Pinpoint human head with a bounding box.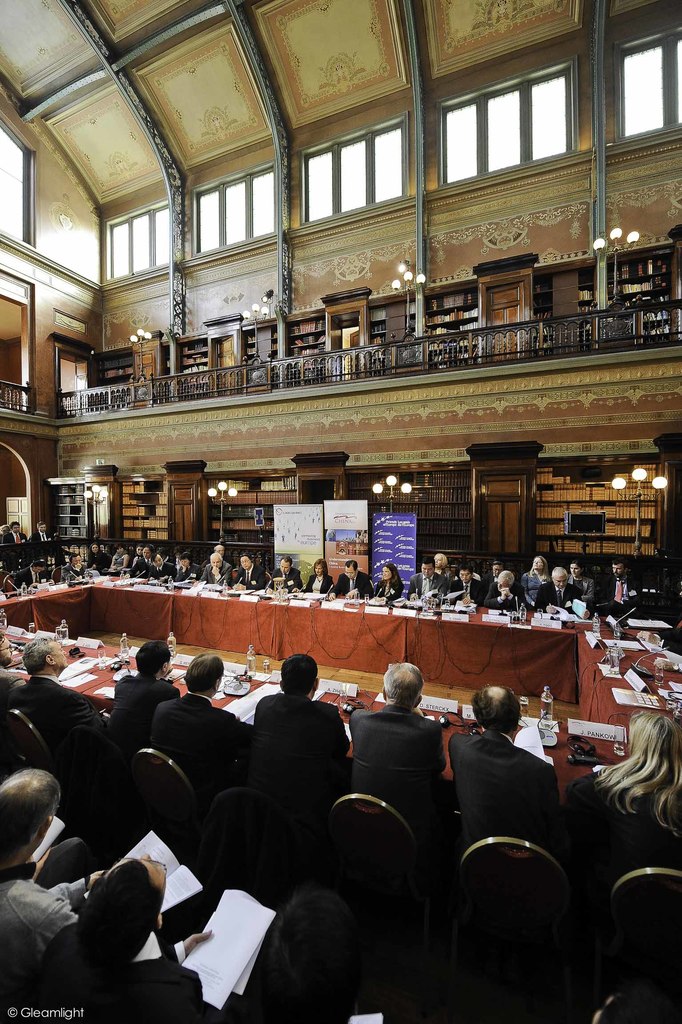
377:662:420:710.
